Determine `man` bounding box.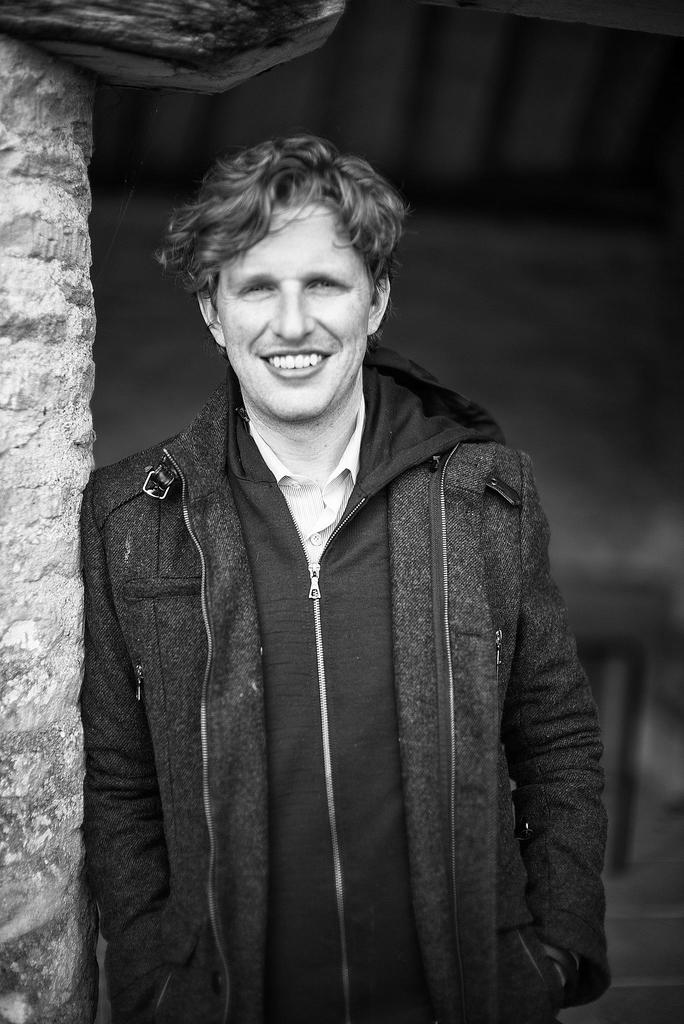
Determined: locate(39, 95, 613, 1023).
